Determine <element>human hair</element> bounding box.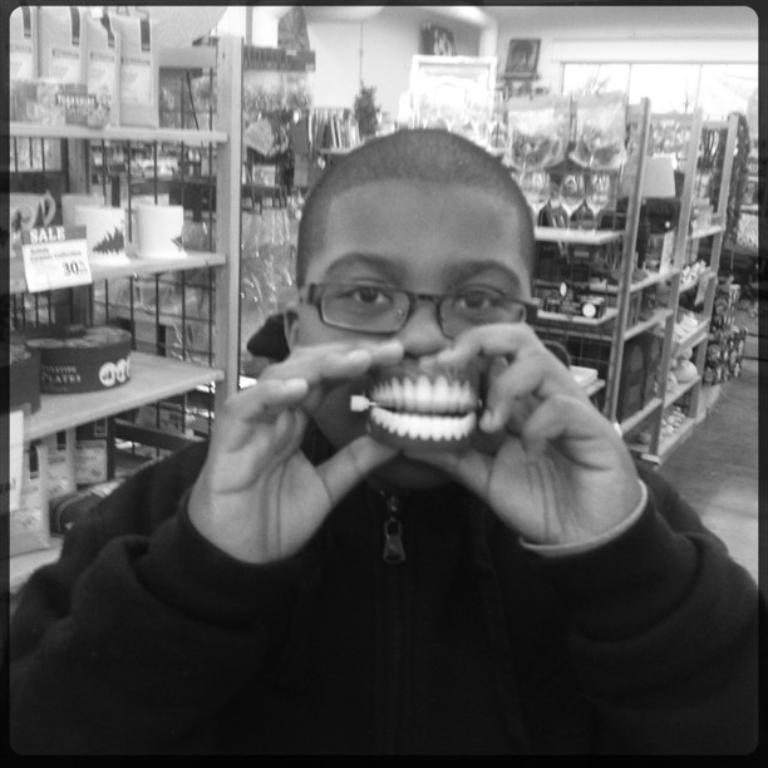
Determined: <box>274,136,535,296</box>.
